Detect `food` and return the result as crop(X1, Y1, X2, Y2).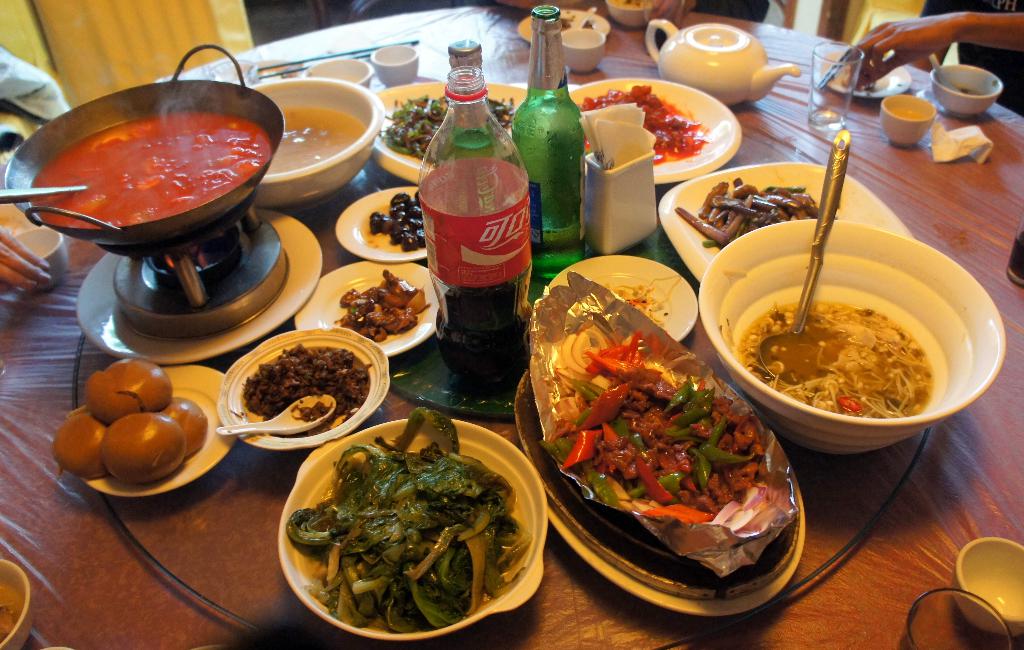
crop(543, 328, 781, 542).
